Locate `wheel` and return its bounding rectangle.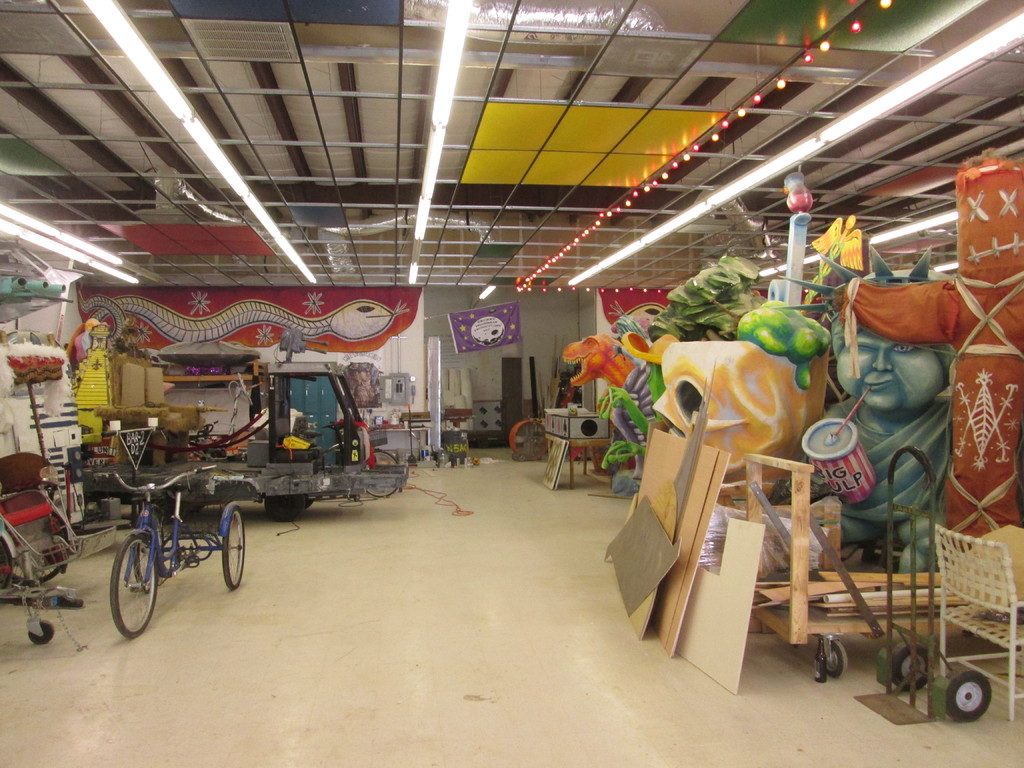
locate(945, 664, 990, 722).
